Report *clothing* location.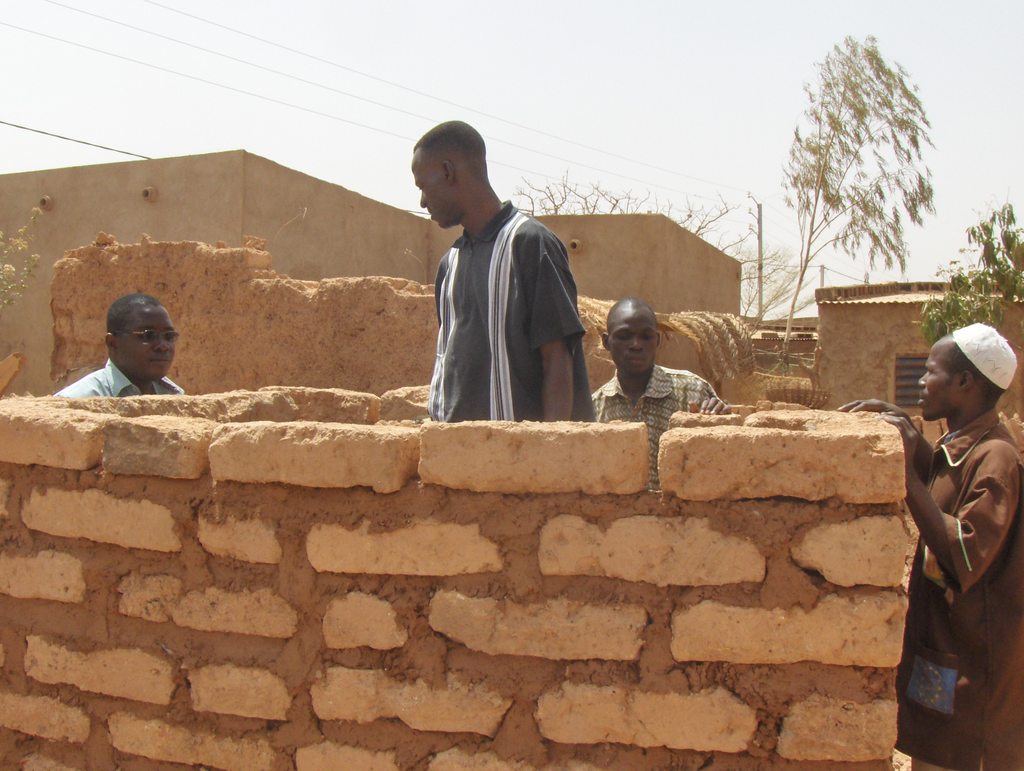
Report: detection(921, 426, 1023, 770).
